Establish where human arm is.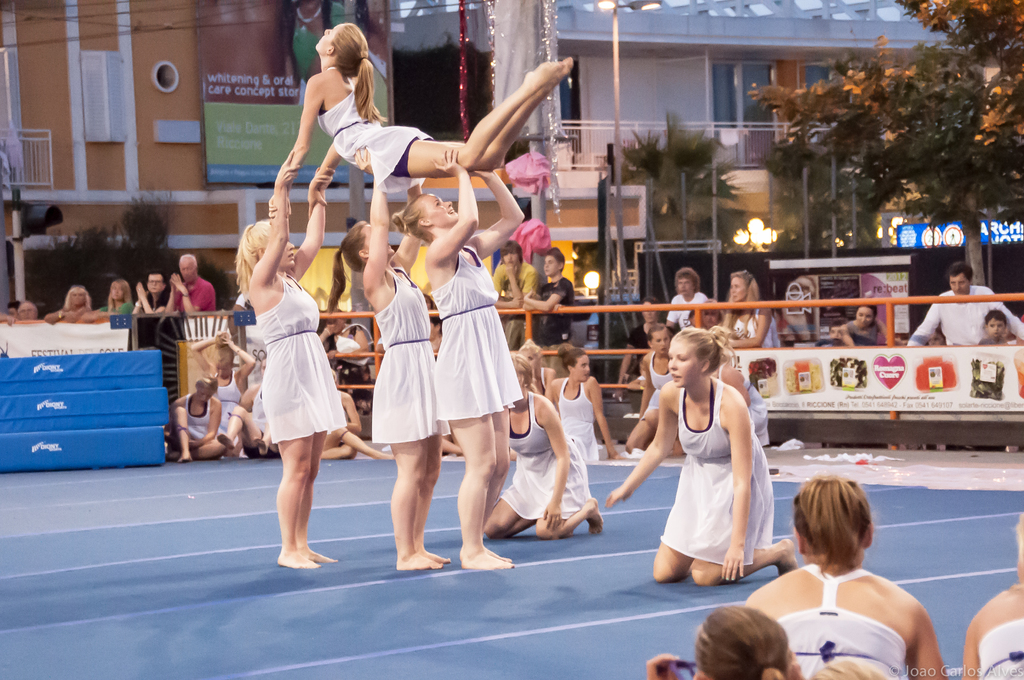
Established at [256, 132, 300, 295].
